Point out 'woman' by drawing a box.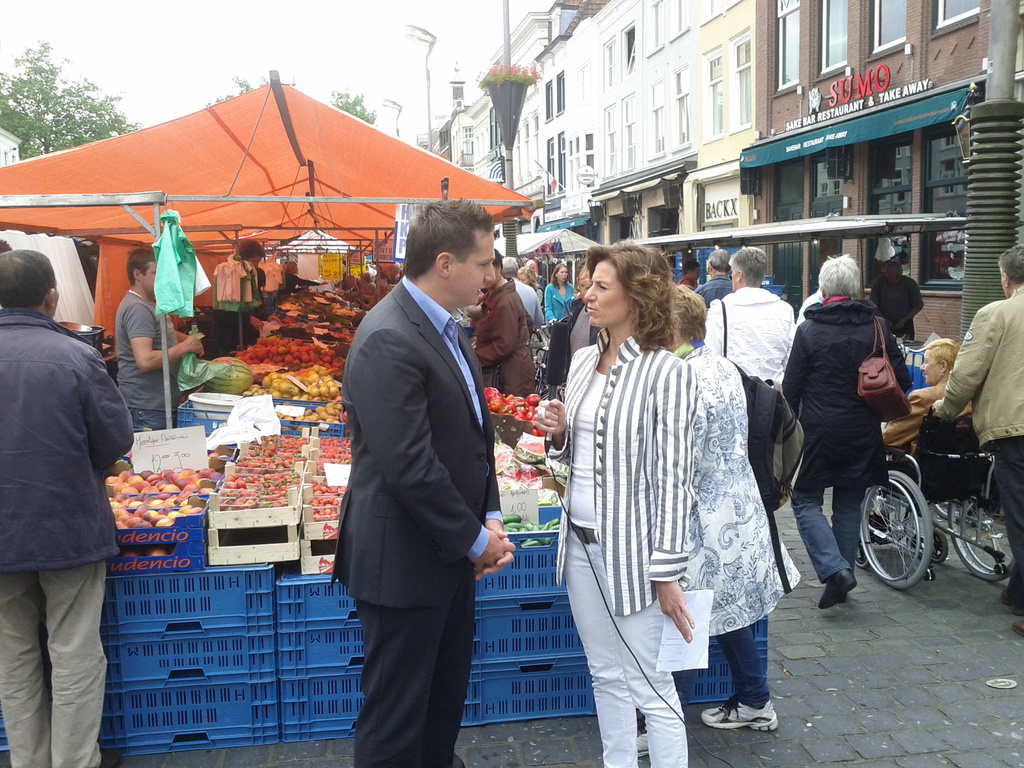
crop(633, 285, 783, 759).
